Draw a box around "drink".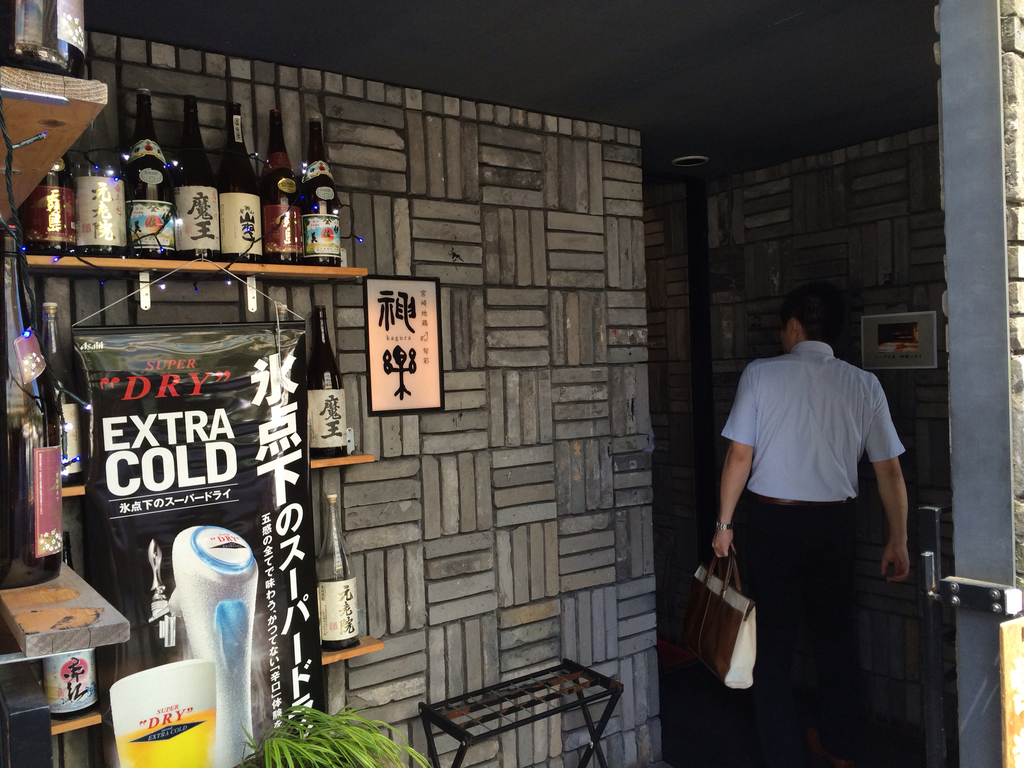
<box>128,90,173,256</box>.
